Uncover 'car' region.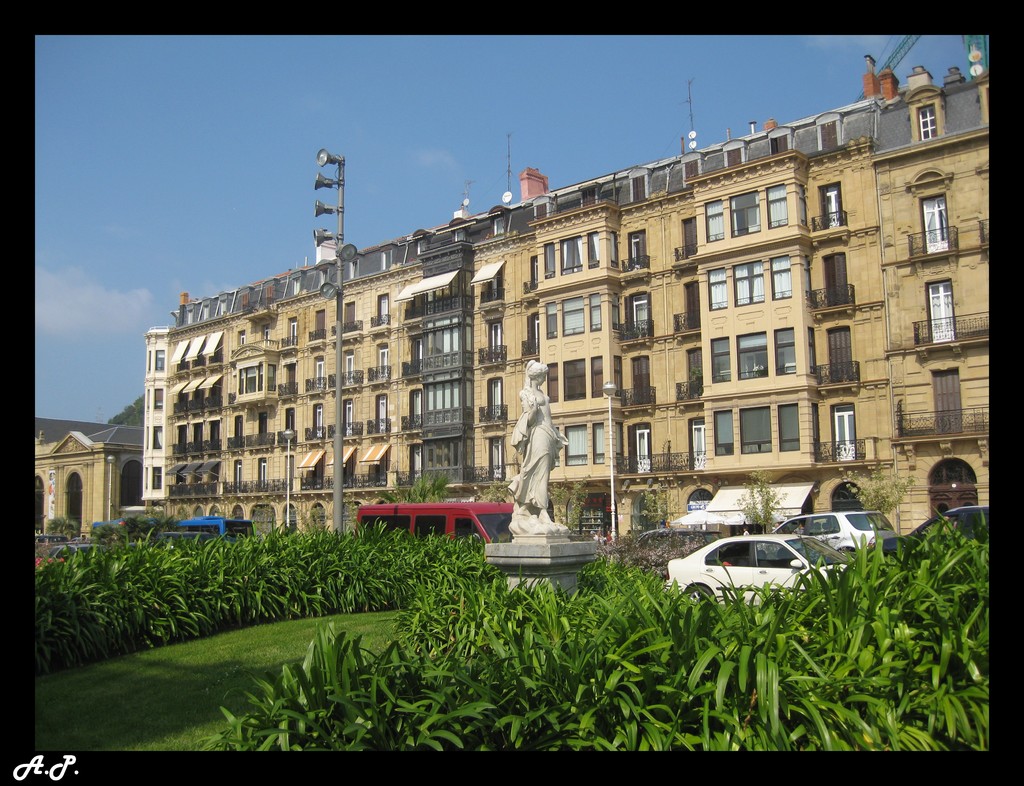
Uncovered: [left=669, top=534, right=862, bottom=610].
